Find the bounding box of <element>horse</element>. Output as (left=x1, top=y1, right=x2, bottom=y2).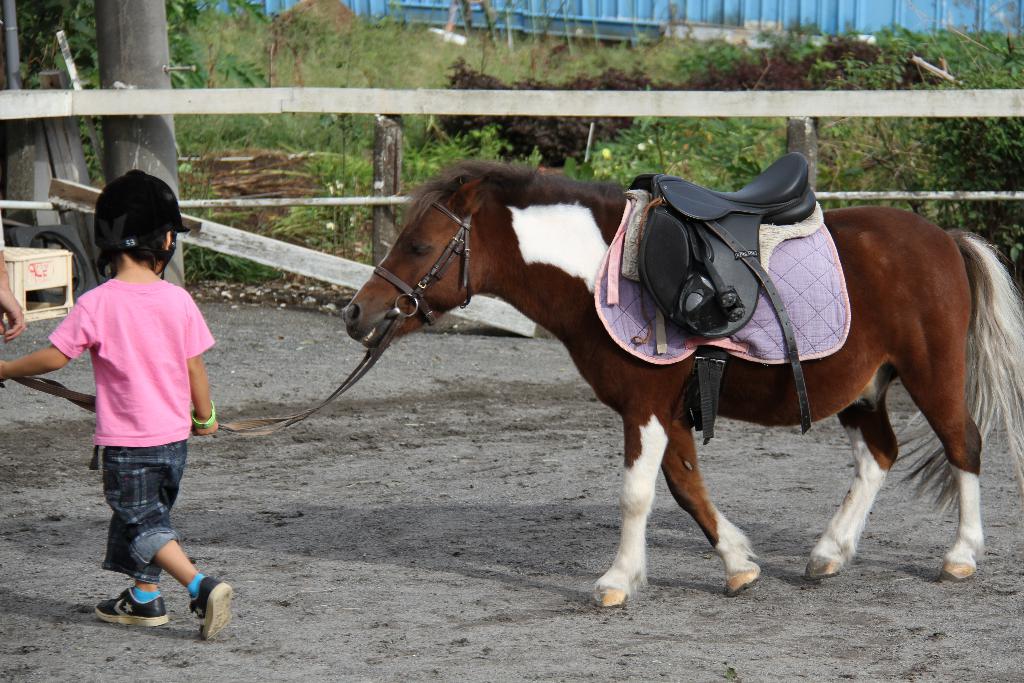
(left=343, top=158, right=1023, bottom=603).
